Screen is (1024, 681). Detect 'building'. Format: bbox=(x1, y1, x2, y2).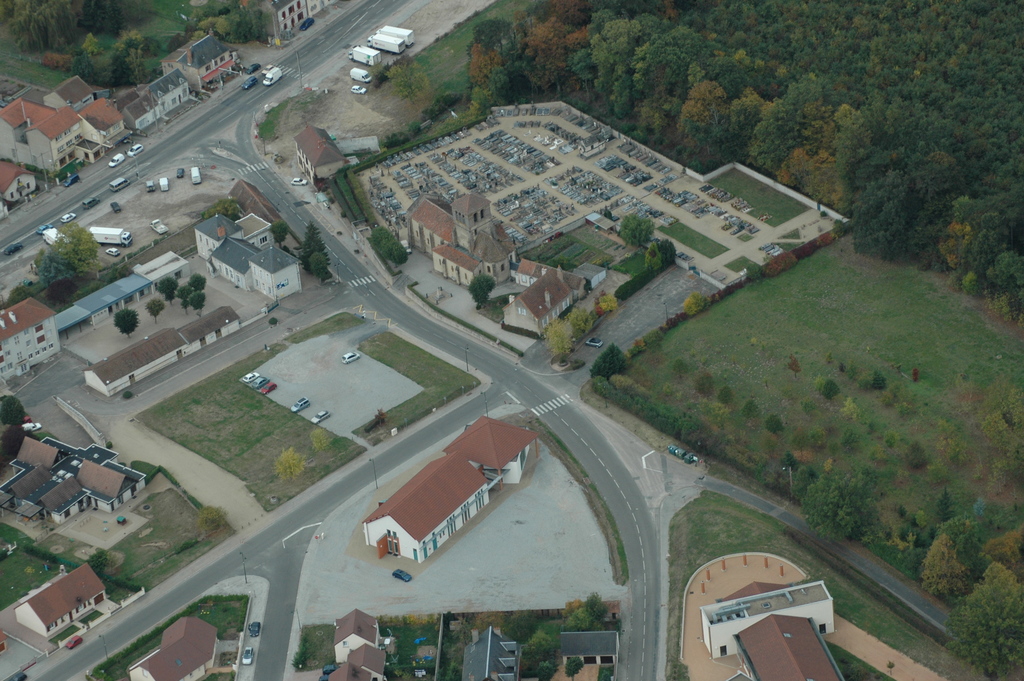
bbox=(461, 628, 620, 680).
